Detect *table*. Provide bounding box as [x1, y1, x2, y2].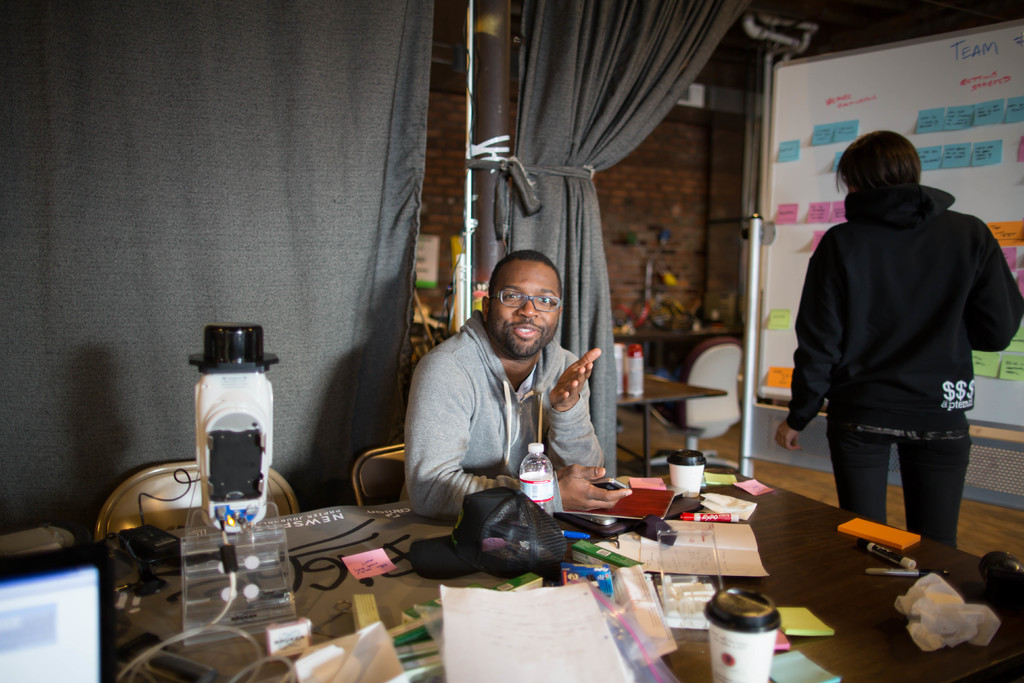
[609, 373, 728, 476].
